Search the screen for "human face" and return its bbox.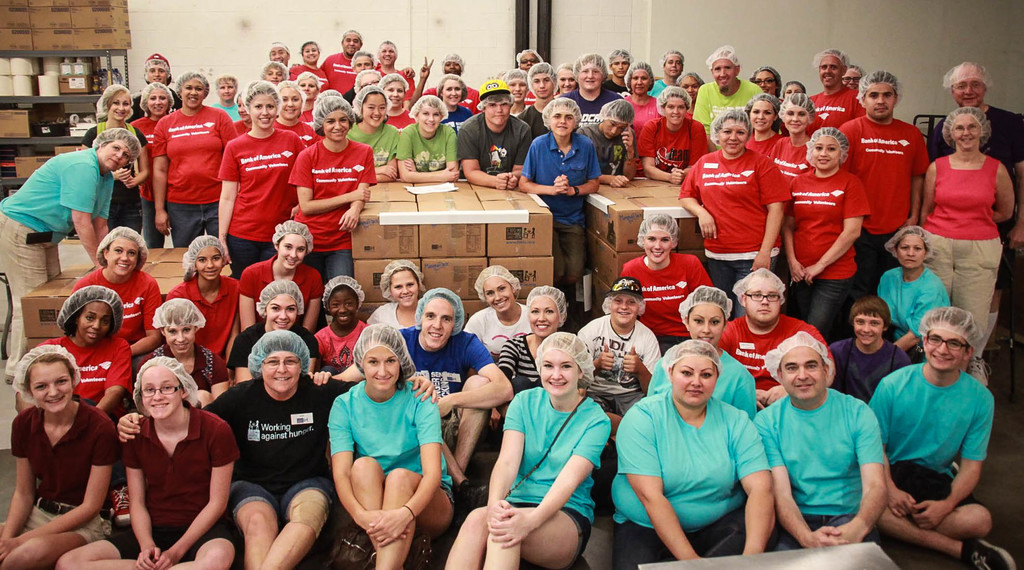
Found: l=422, t=299, r=456, b=349.
